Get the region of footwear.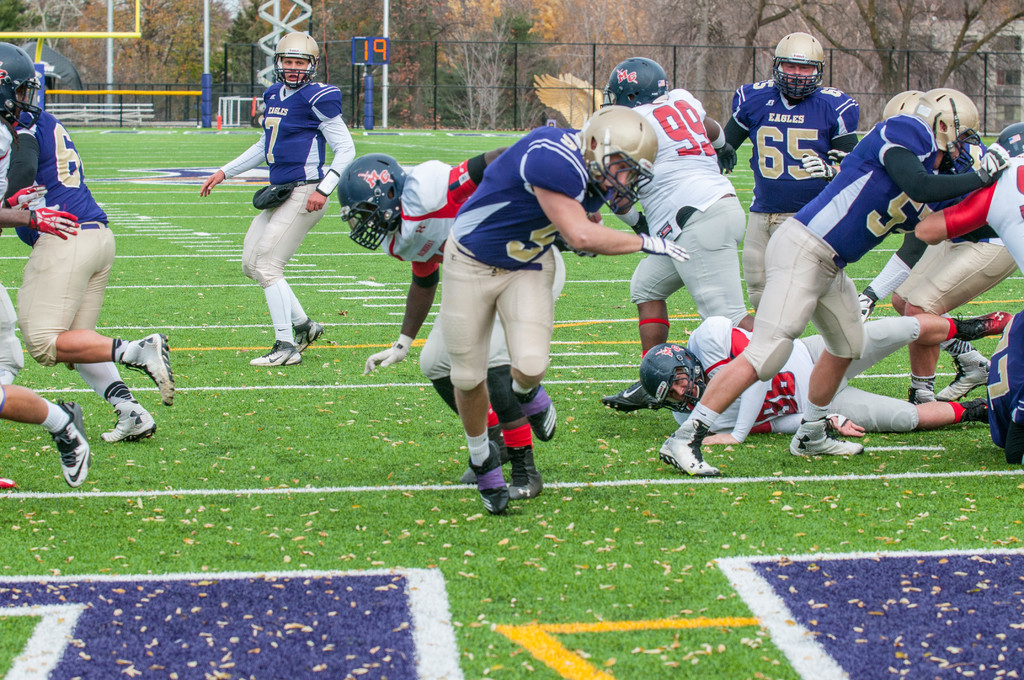
bbox=[120, 333, 175, 407].
